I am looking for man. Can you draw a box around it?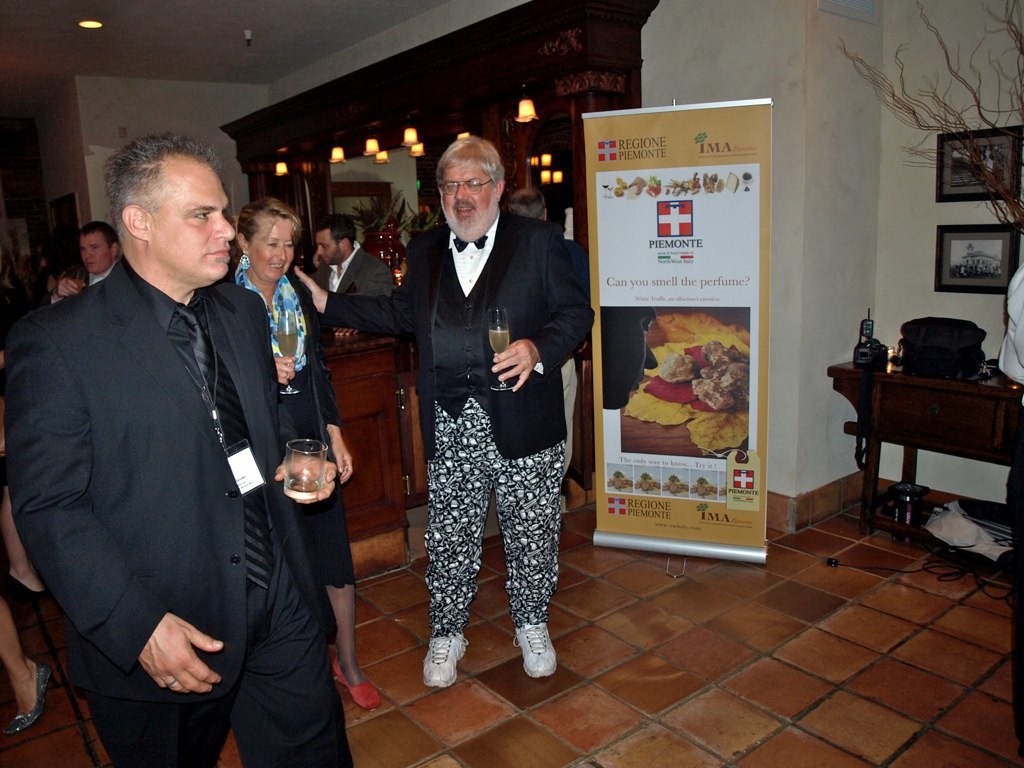
Sure, the bounding box is rect(499, 187, 545, 221).
